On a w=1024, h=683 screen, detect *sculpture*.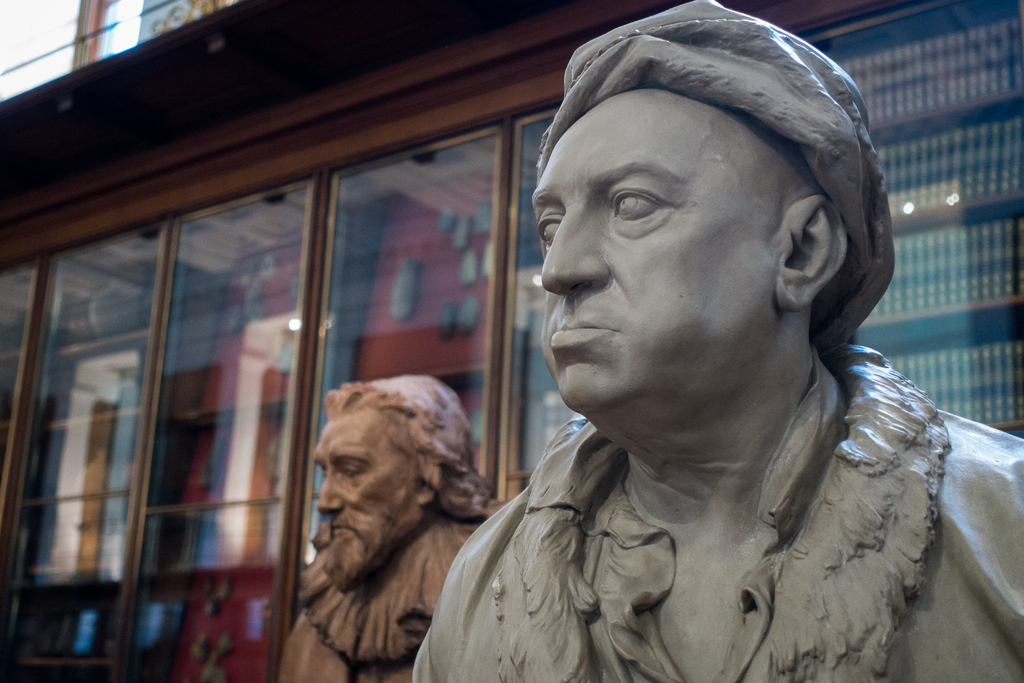
<region>285, 355, 524, 682</region>.
